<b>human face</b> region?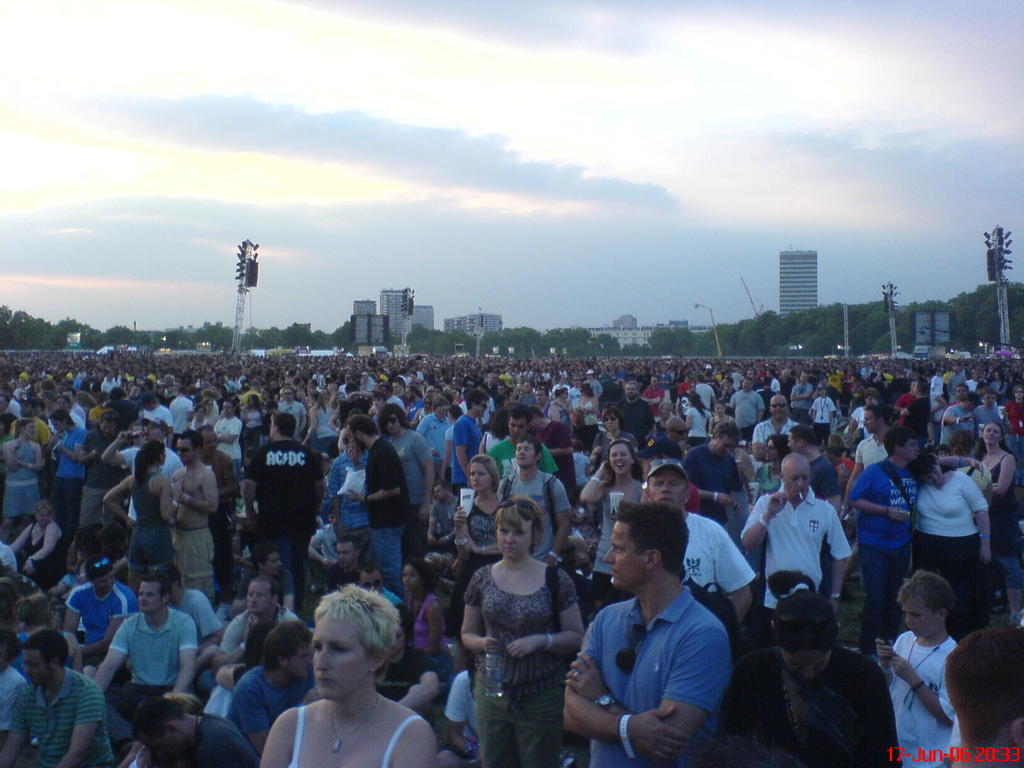
Rect(651, 465, 687, 515)
